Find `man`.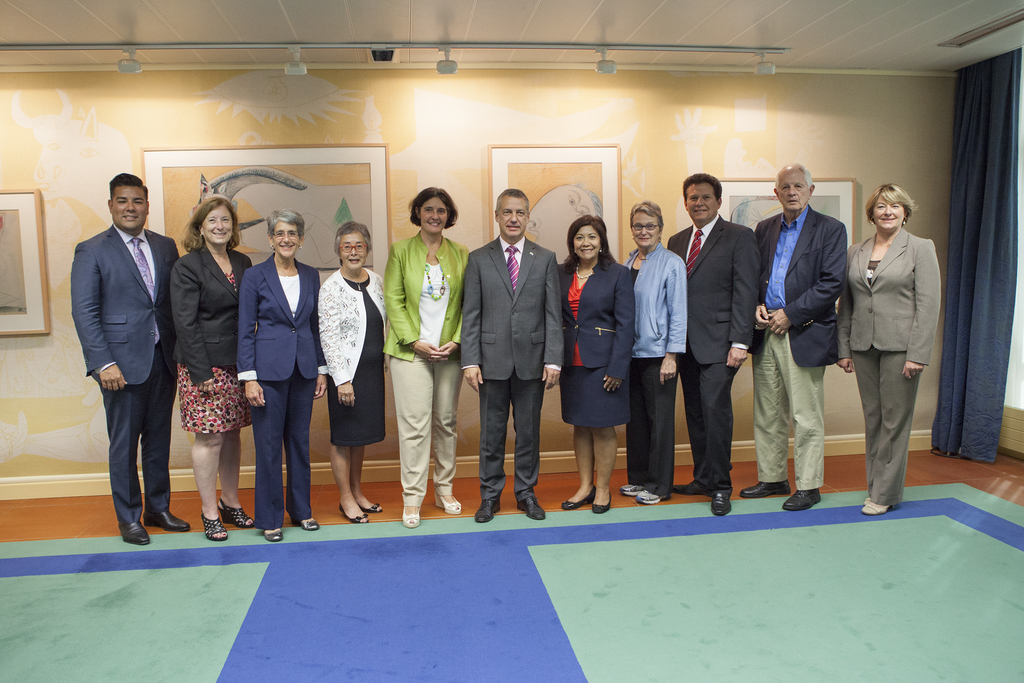
x1=462 y1=188 x2=567 y2=523.
